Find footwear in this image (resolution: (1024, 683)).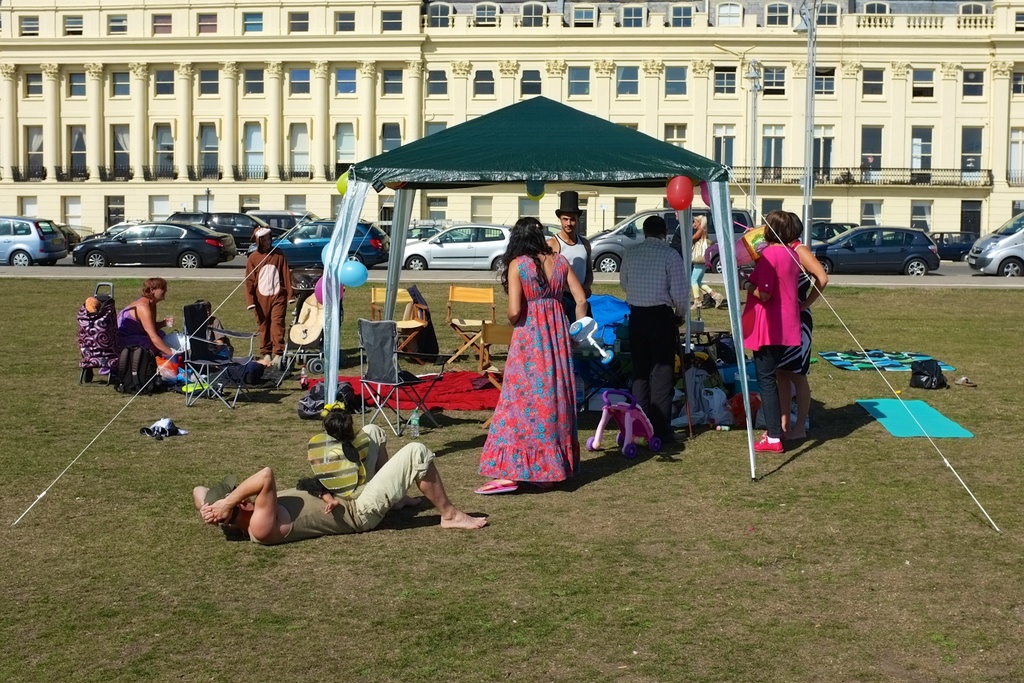
[954,377,968,383].
